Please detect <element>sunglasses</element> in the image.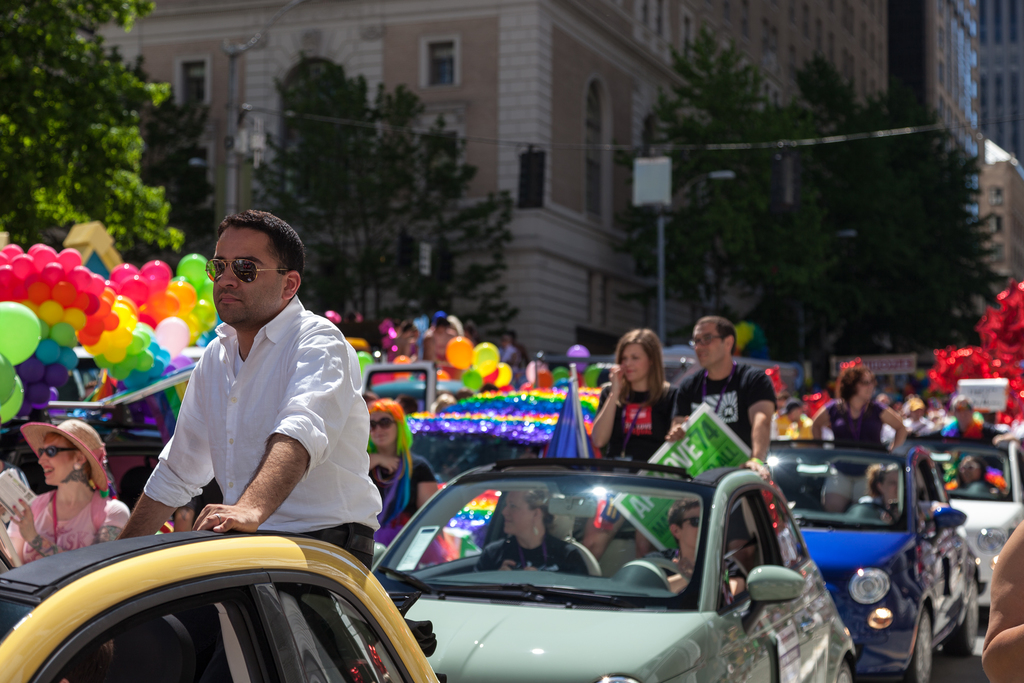
pyautogui.locateOnScreen(36, 444, 85, 459).
